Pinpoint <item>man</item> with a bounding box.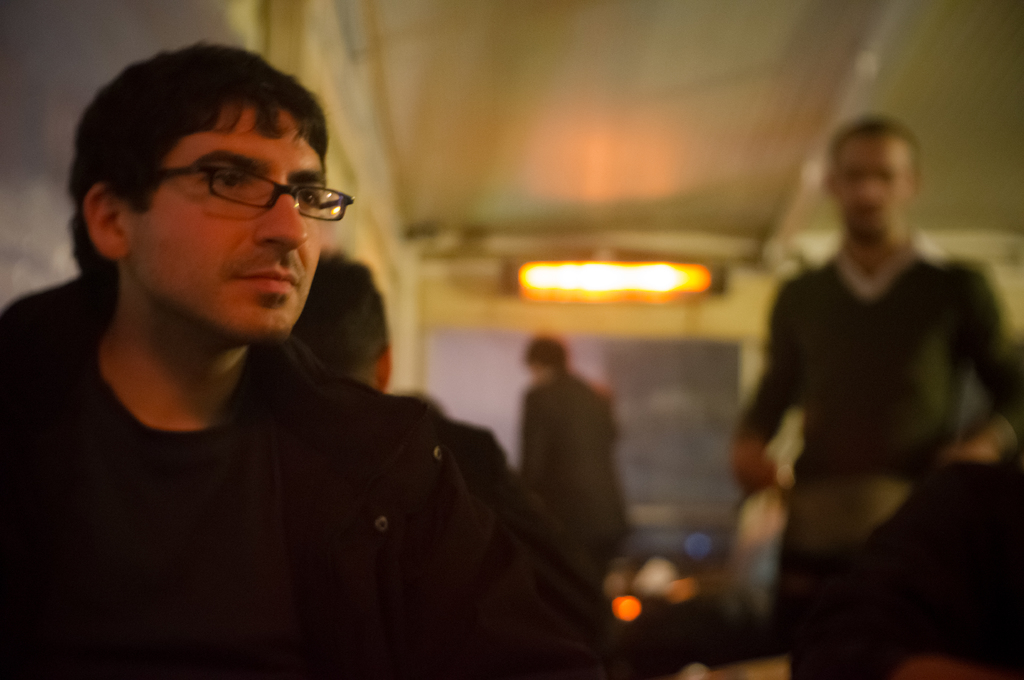
x1=519 y1=336 x2=632 y2=586.
